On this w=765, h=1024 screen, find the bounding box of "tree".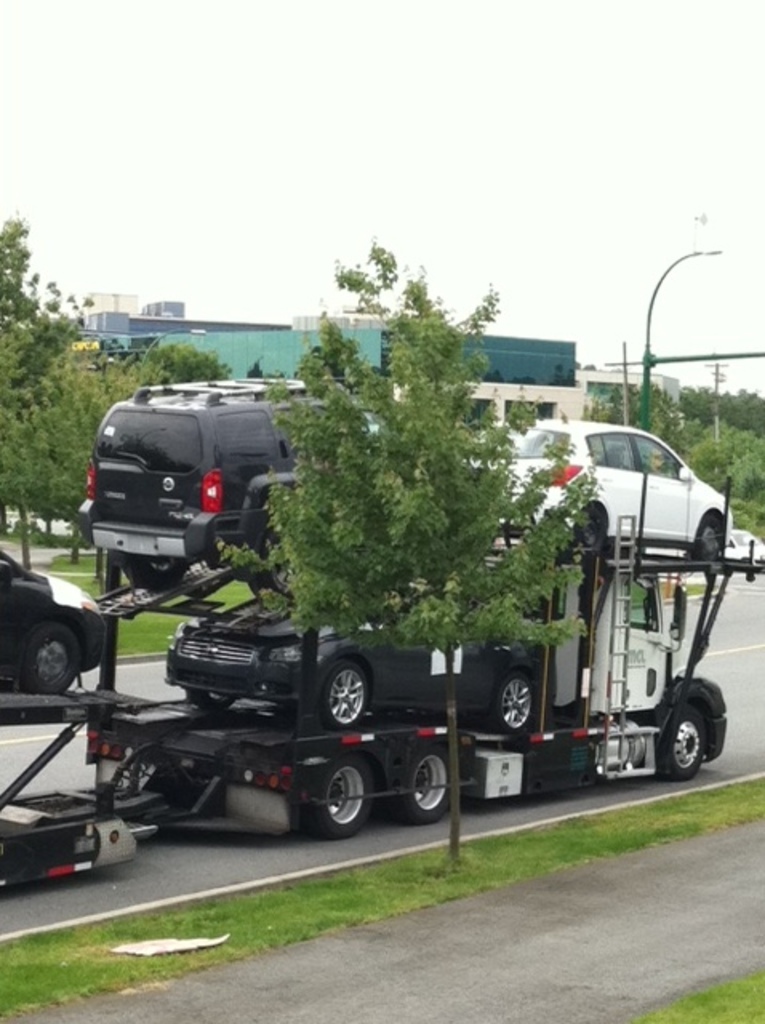
Bounding box: bbox=[115, 333, 214, 394].
